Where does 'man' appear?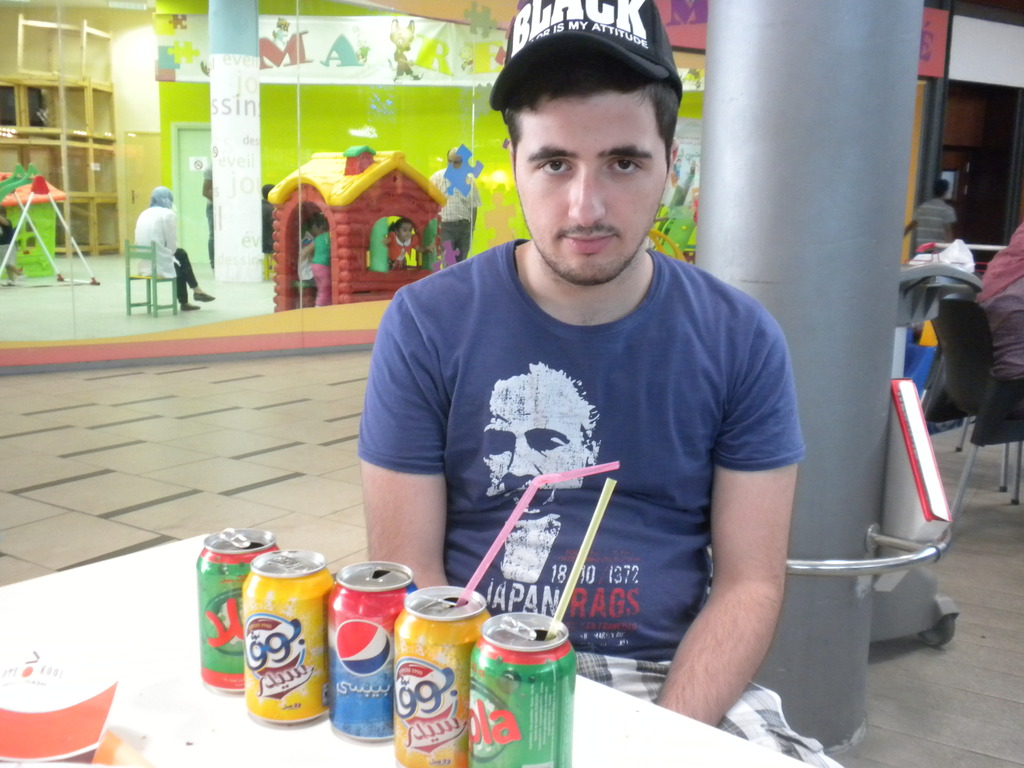
Appears at x1=350, y1=0, x2=847, y2=767.
